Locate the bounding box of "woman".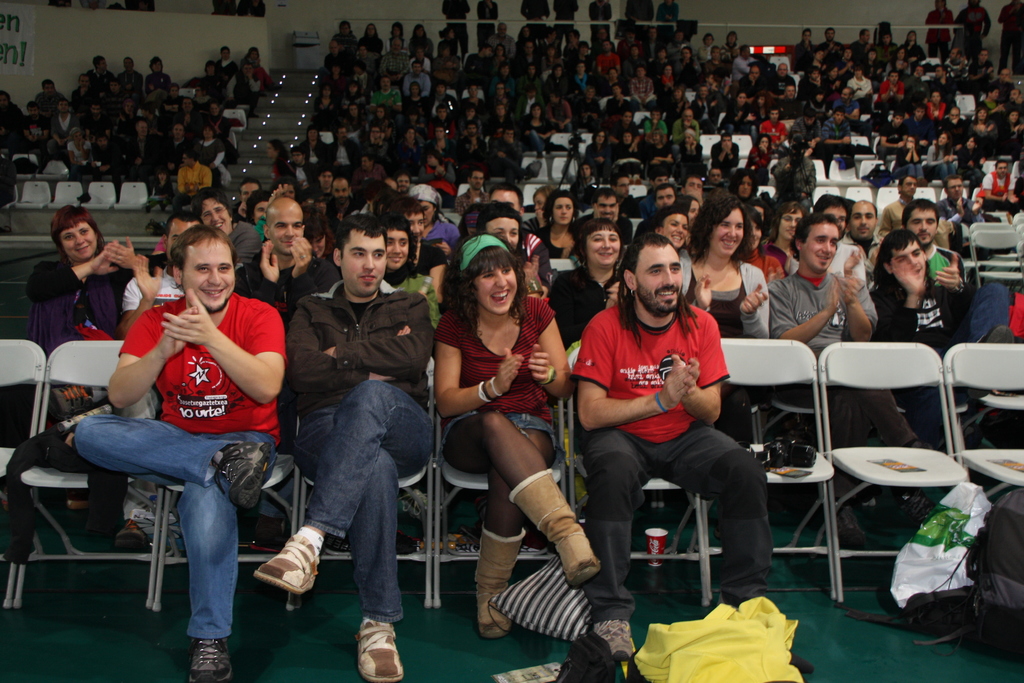
Bounding box: box=[345, 103, 366, 135].
